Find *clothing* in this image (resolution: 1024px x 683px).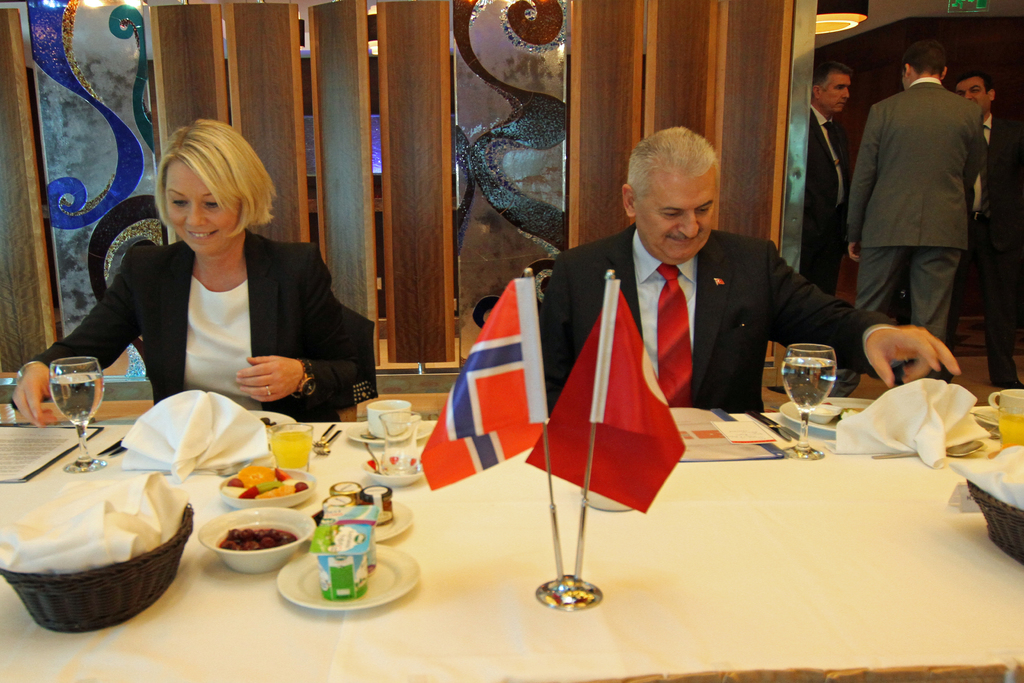
region(839, 44, 999, 347).
